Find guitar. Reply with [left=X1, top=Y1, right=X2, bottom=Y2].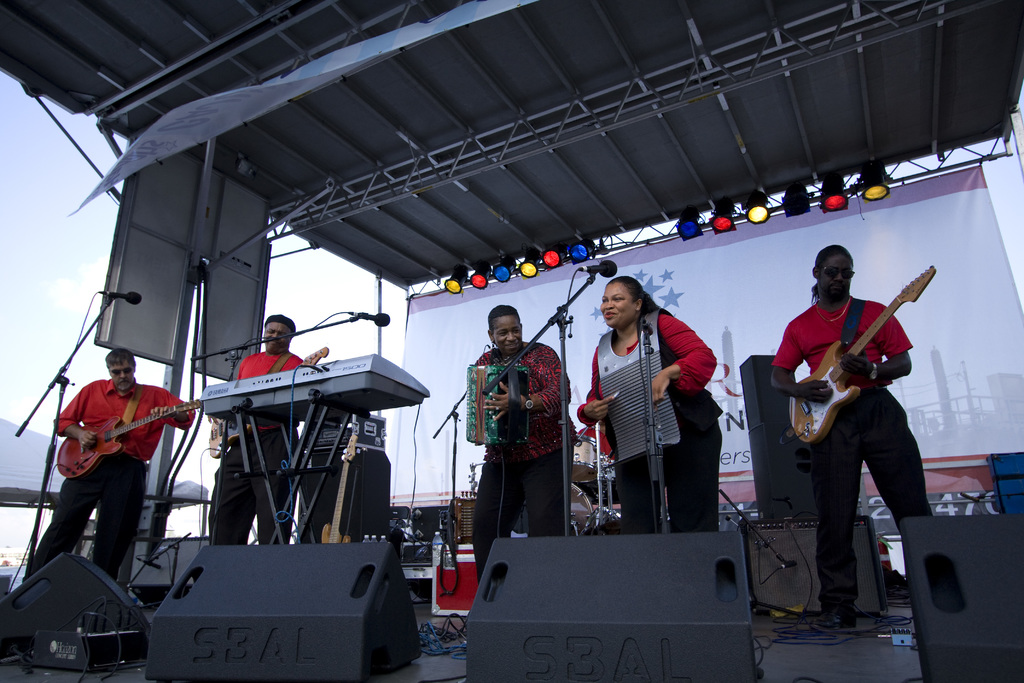
[left=43, top=393, right=215, bottom=491].
